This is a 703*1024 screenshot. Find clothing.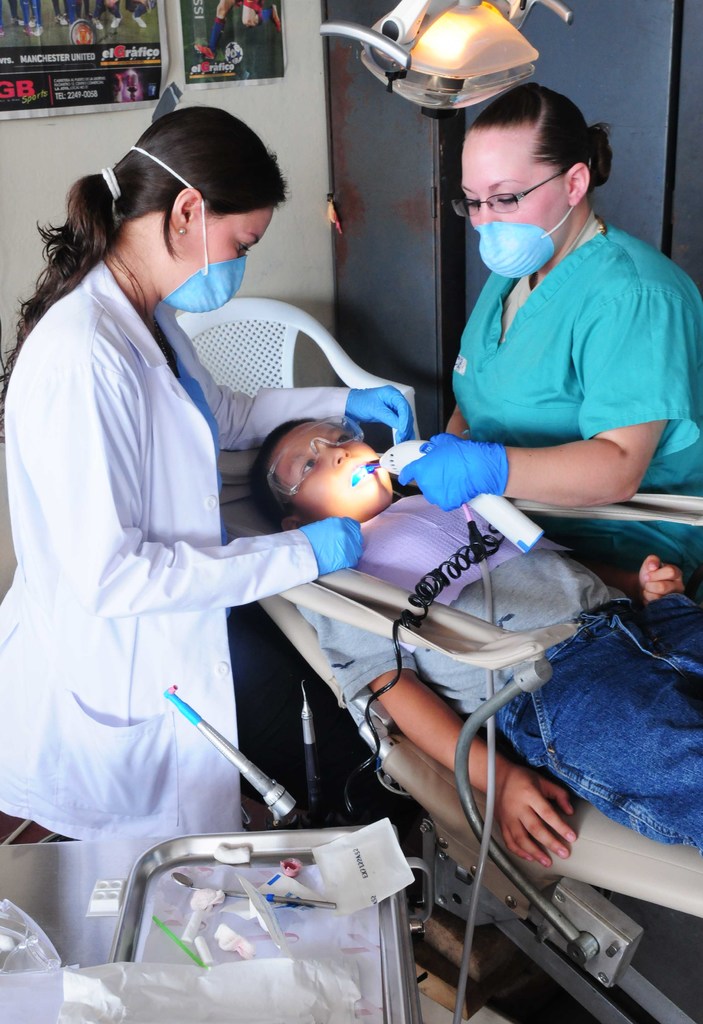
Bounding box: bbox=[455, 223, 702, 589].
